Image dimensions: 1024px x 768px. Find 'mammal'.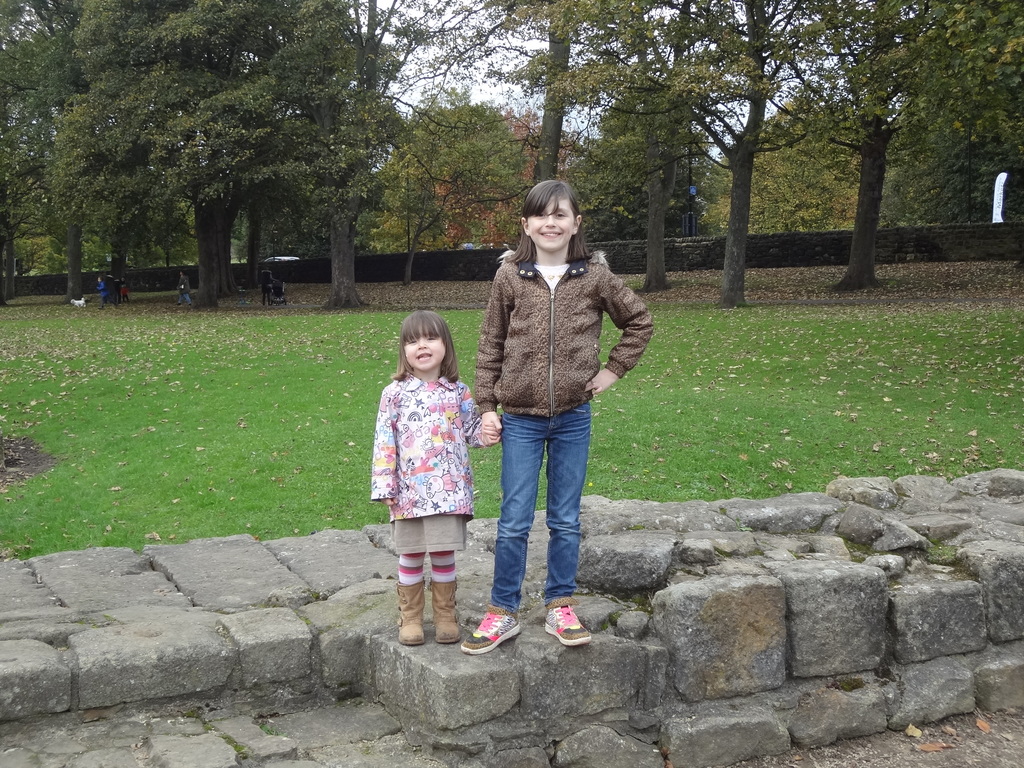
rect(95, 273, 109, 310).
